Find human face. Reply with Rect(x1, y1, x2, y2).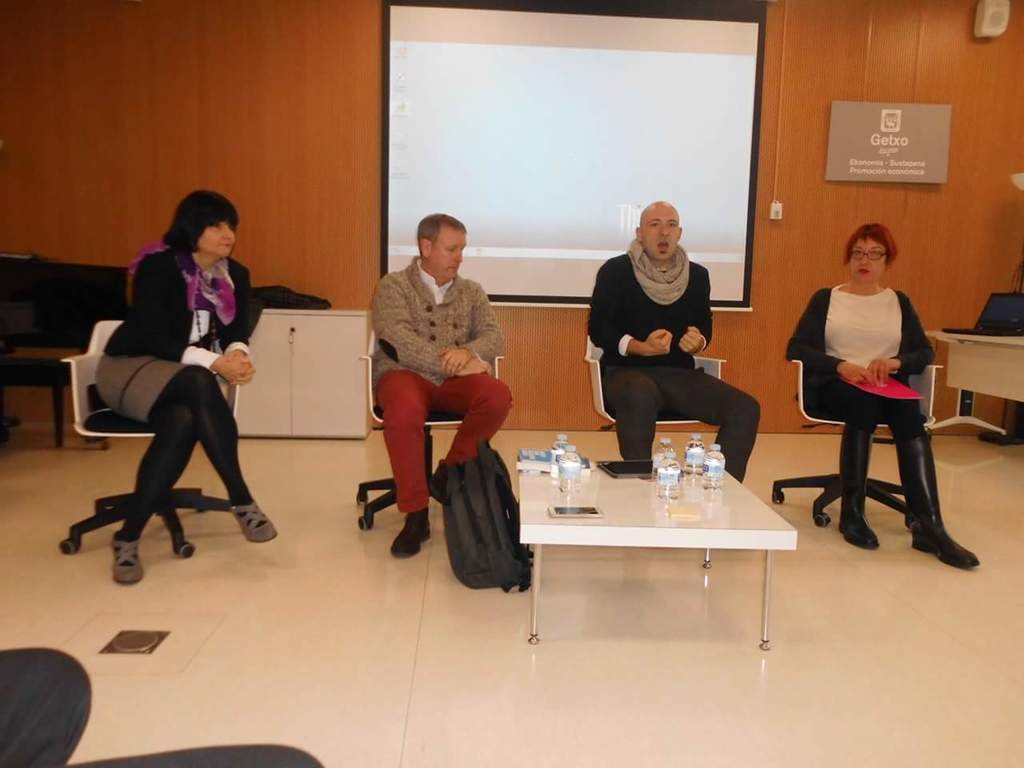
Rect(199, 218, 237, 258).
